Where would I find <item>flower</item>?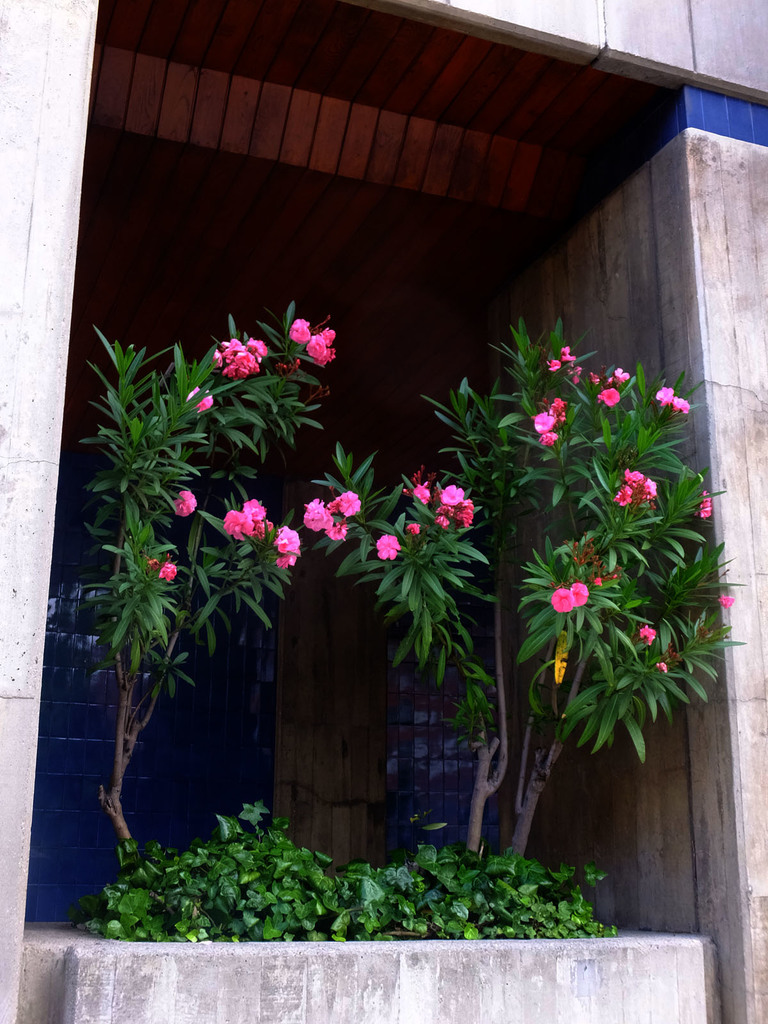
At 545/400/568/426.
